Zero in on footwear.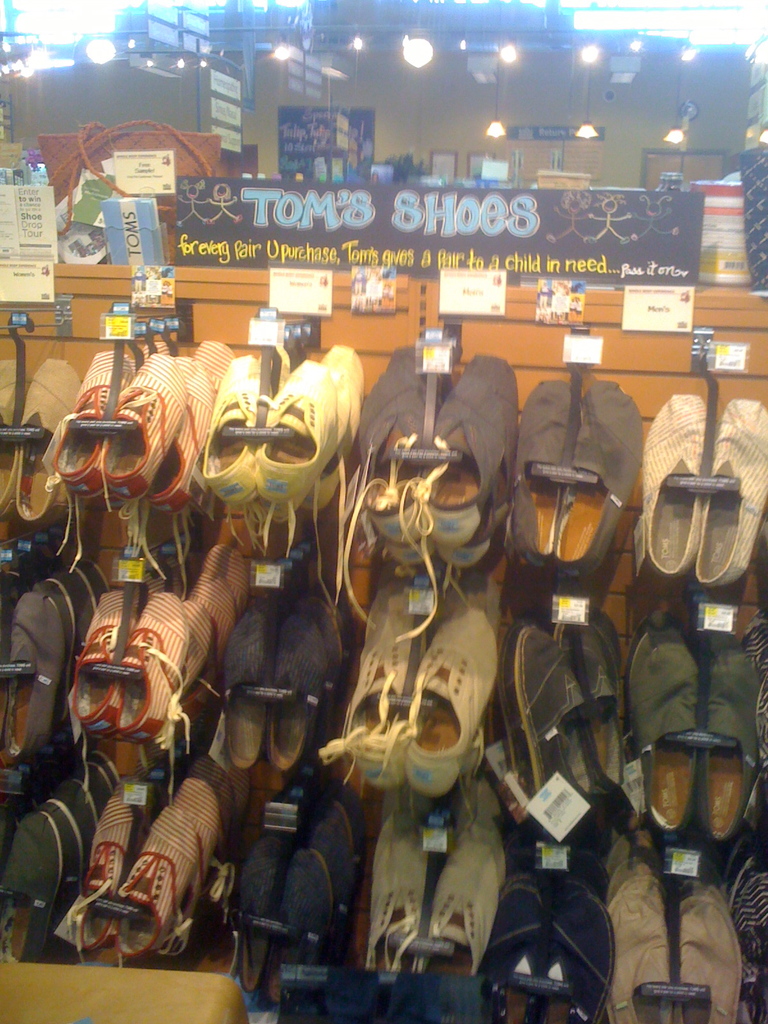
Zeroed in: {"left": 735, "top": 877, "right": 767, "bottom": 1023}.
